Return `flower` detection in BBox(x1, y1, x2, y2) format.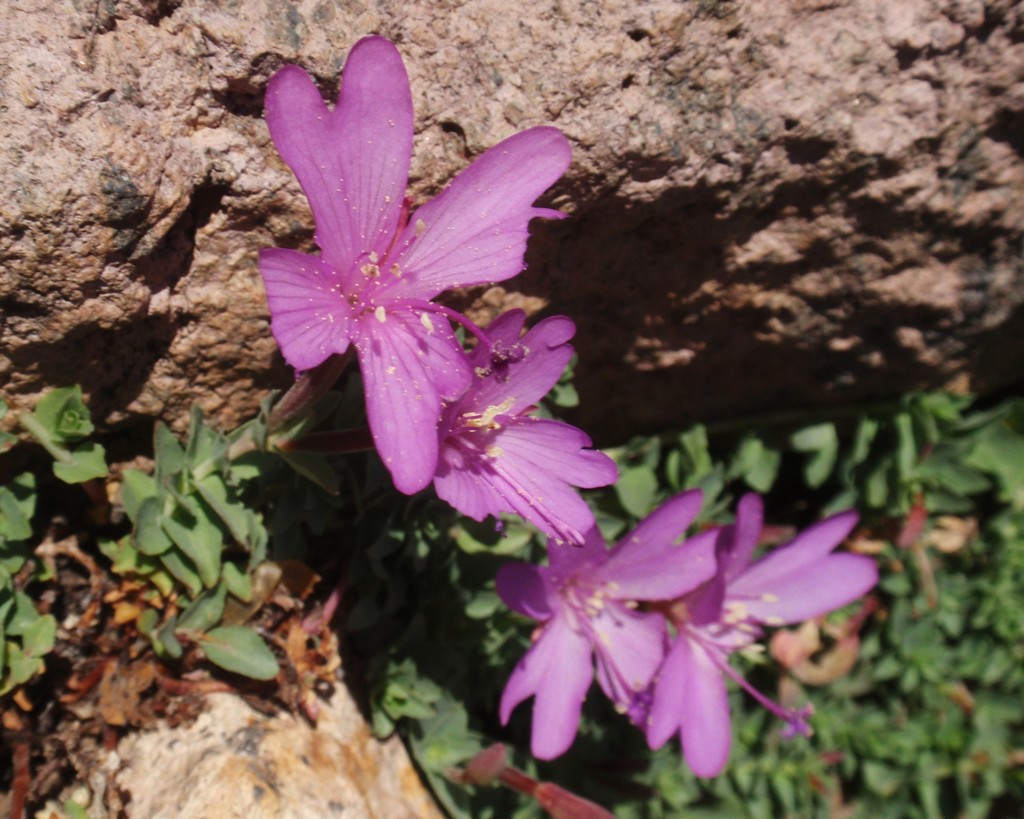
BBox(641, 492, 880, 783).
